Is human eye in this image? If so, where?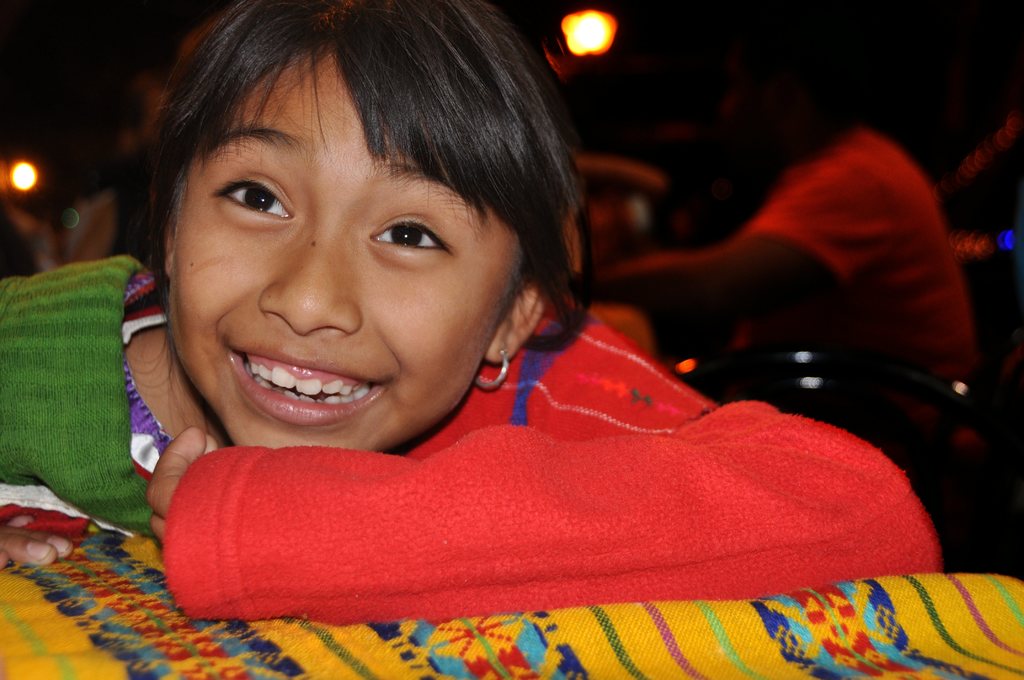
Yes, at rect(204, 159, 298, 232).
